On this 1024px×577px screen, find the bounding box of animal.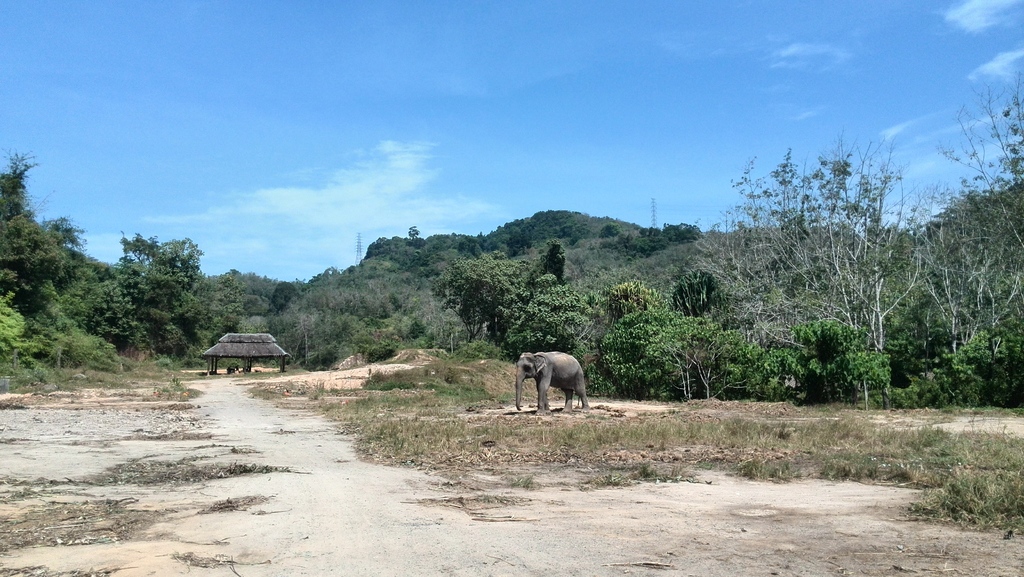
Bounding box: (left=515, top=353, right=590, bottom=415).
